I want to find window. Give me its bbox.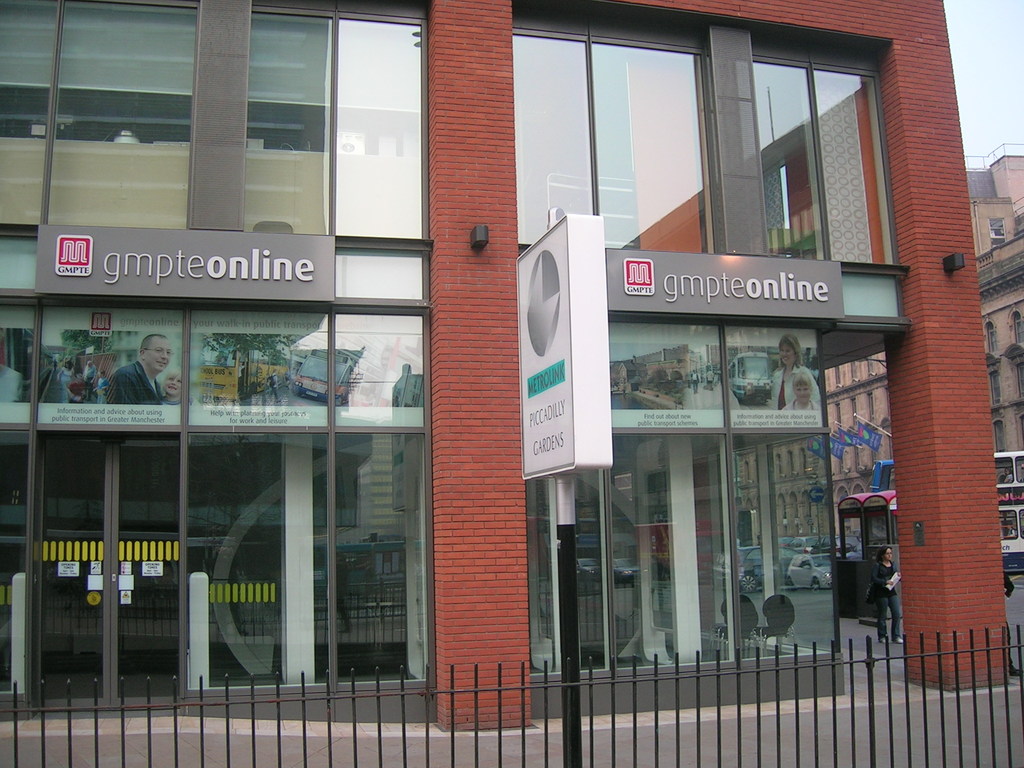
x1=989, y1=322, x2=998, y2=362.
